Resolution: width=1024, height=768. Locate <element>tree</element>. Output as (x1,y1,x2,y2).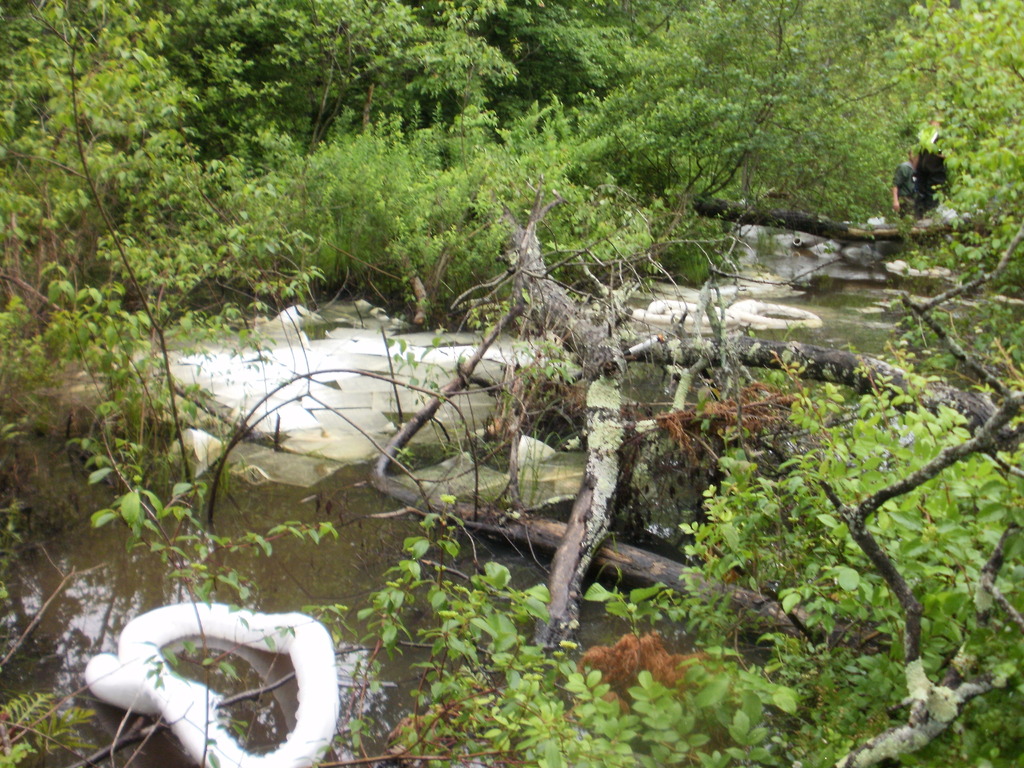
(0,0,524,300).
